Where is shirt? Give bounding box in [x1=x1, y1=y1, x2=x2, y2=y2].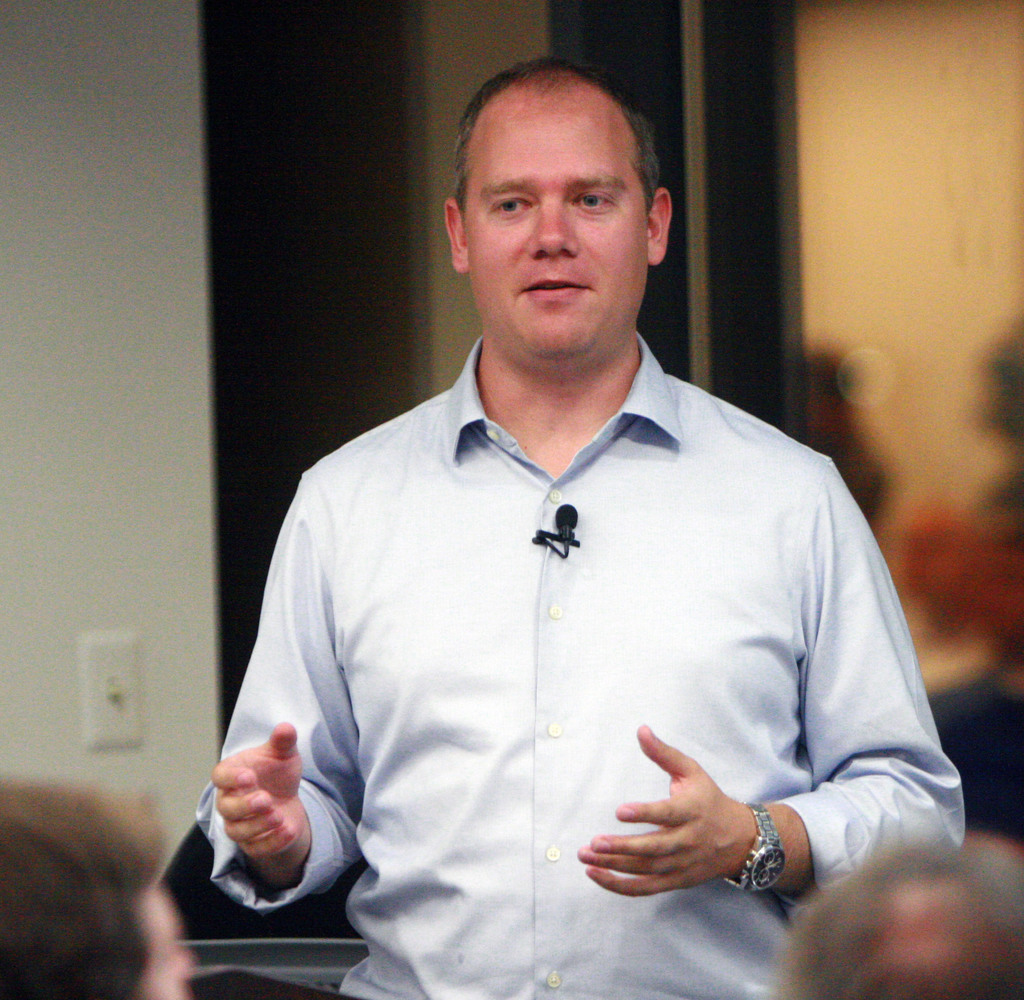
[x1=218, y1=344, x2=945, y2=920].
